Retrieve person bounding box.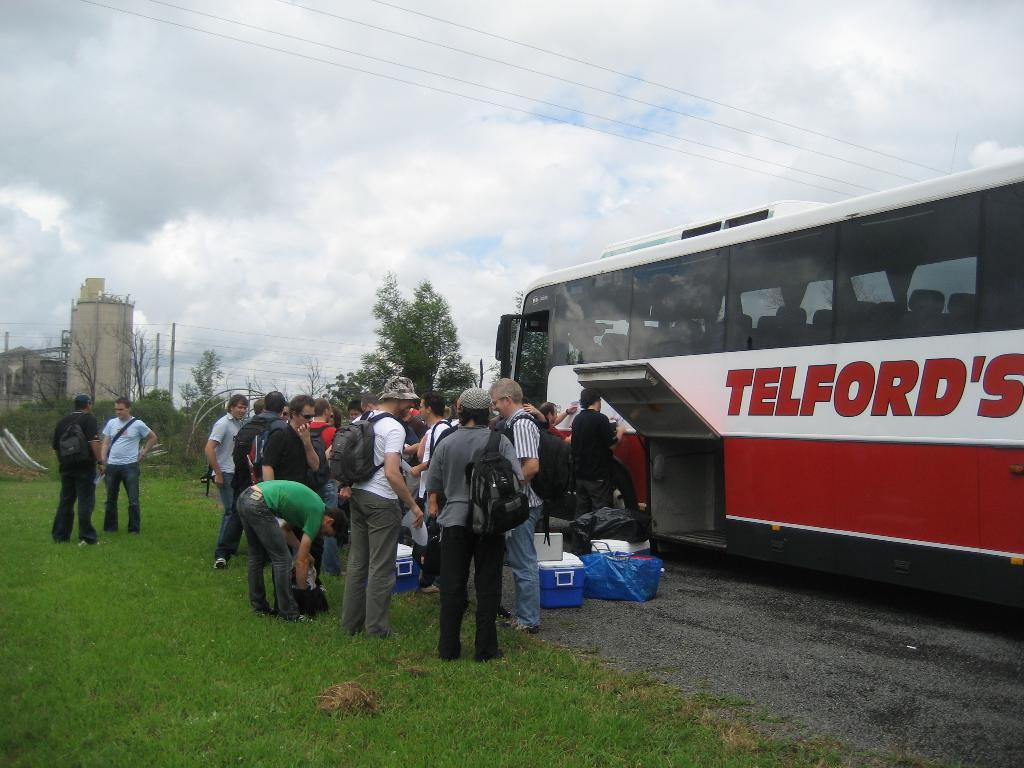
Bounding box: 279,403,292,422.
